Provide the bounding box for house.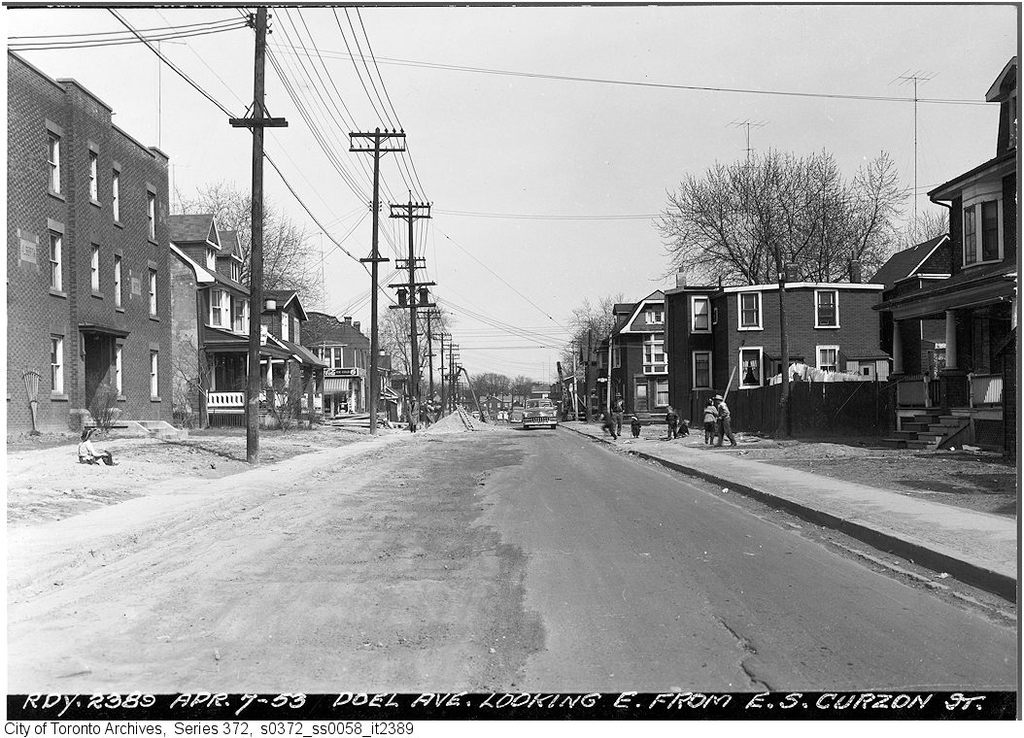
rect(672, 280, 880, 426).
